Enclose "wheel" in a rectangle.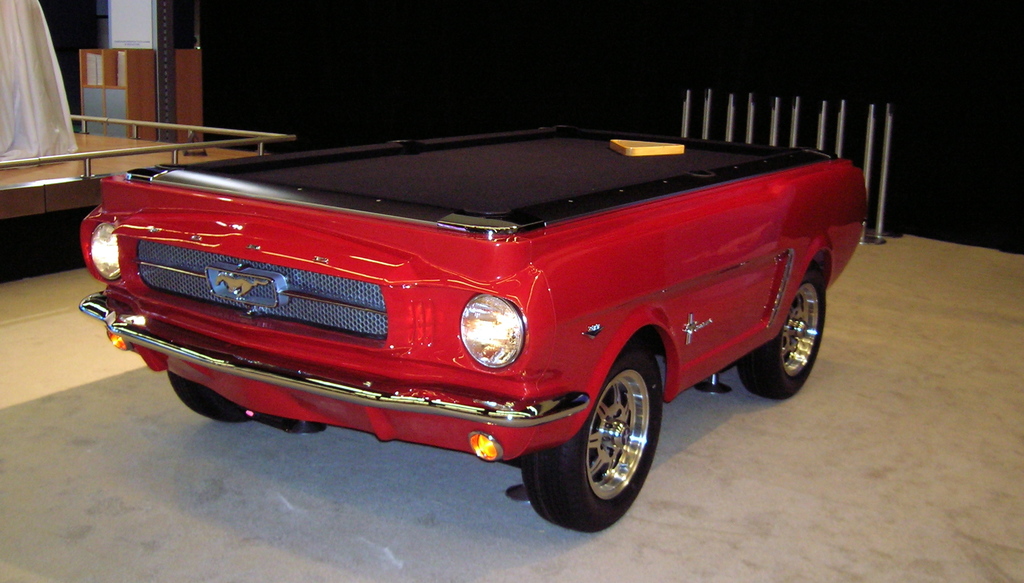
[left=741, top=268, right=828, bottom=397].
